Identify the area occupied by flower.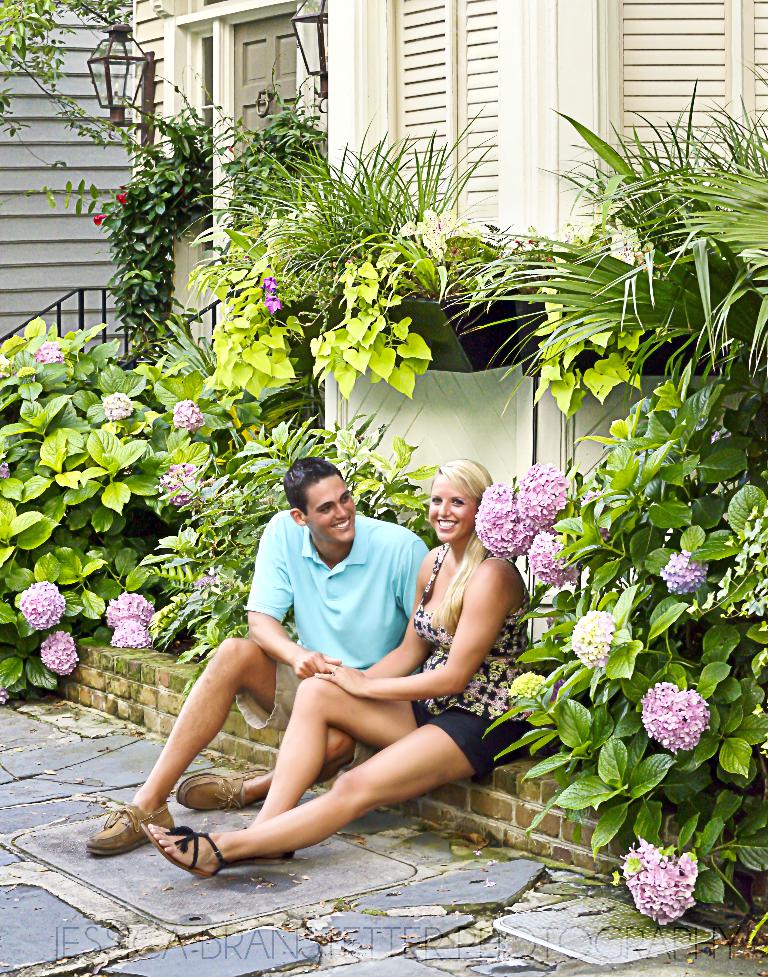
Area: <box>110,614,148,652</box>.
